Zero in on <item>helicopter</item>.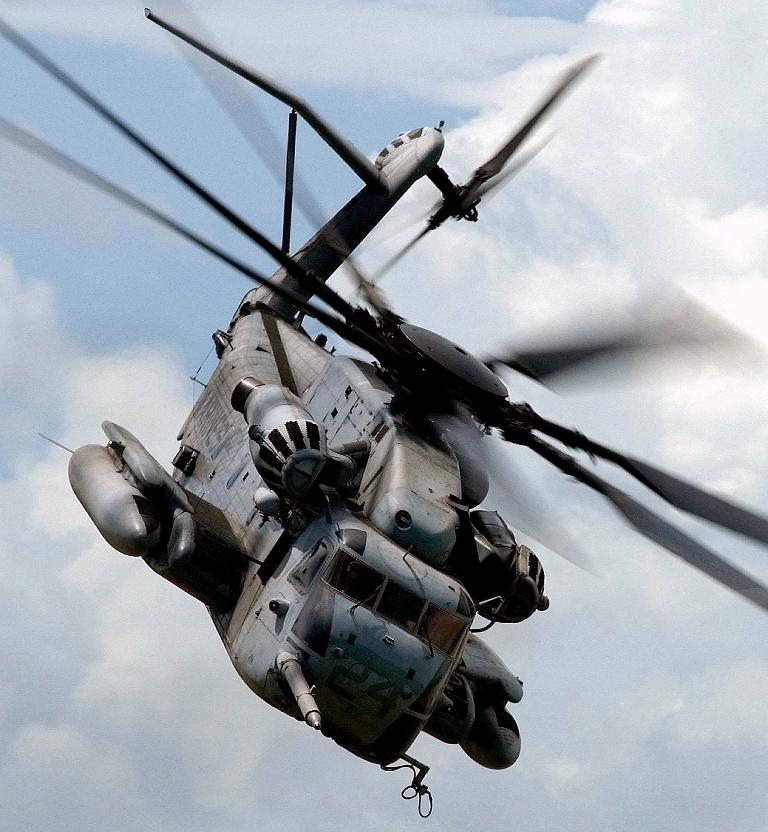
Zeroed in: x1=0, y1=0, x2=767, y2=818.
